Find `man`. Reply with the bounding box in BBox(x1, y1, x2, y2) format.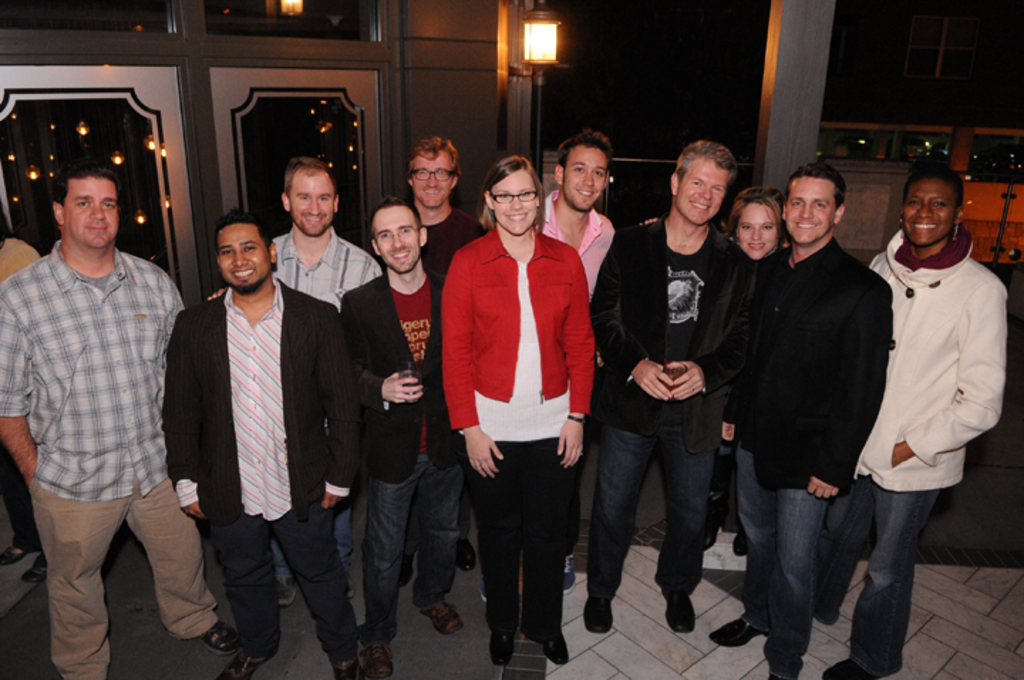
BBox(538, 127, 623, 599).
